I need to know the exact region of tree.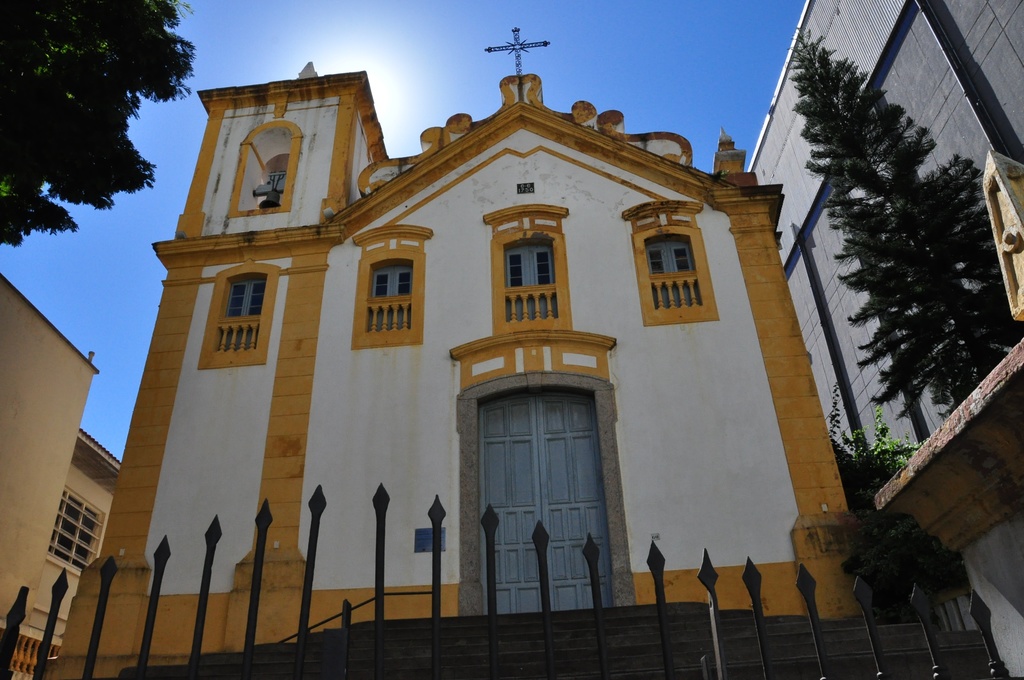
Region: <region>0, 0, 209, 243</region>.
